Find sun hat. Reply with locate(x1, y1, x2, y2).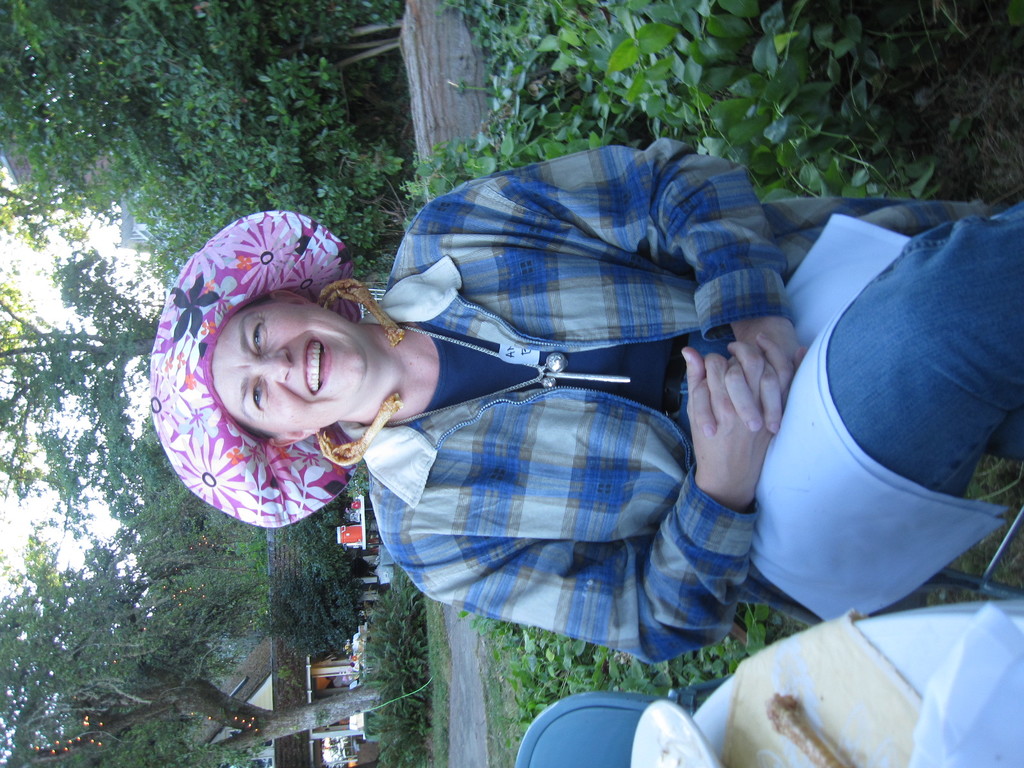
locate(134, 207, 361, 531).
